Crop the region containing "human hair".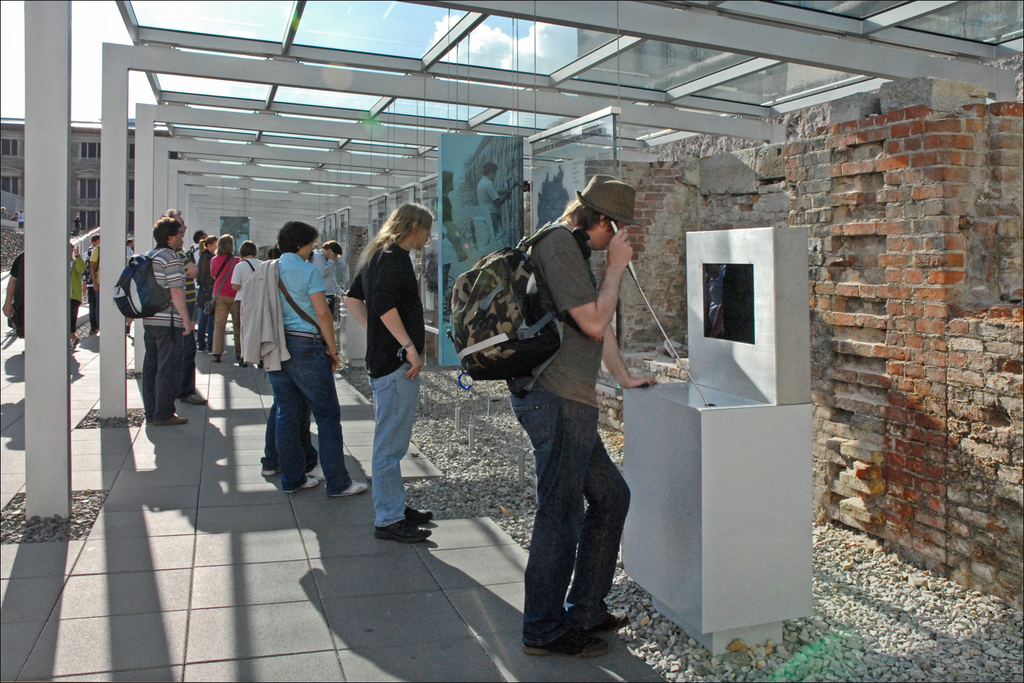
Crop region: crop(240, 237, 257, 254).
